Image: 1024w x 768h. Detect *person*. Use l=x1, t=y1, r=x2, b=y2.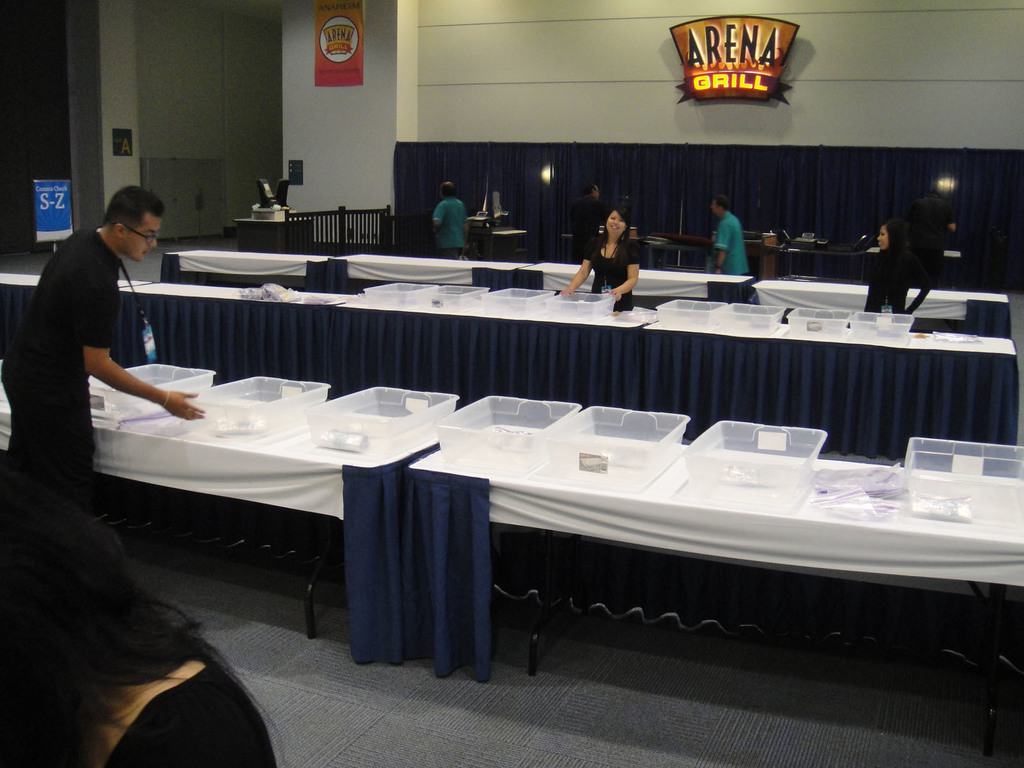
l=855, t=212, r=938, b=315.
